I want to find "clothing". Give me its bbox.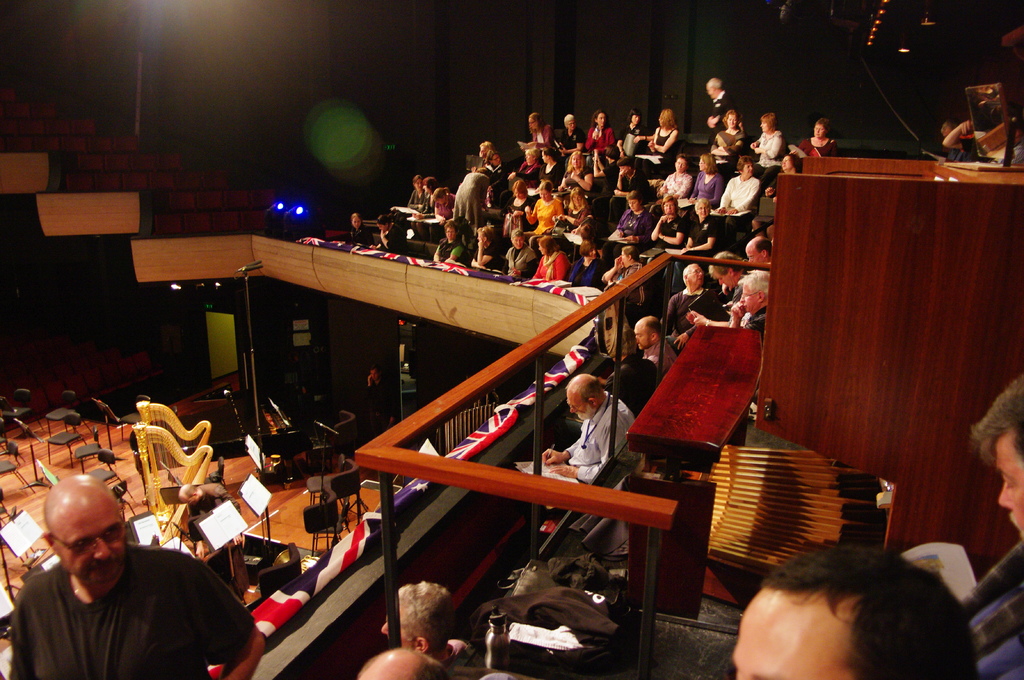
[x1=564, y1=206, x2=596, y2=238].
